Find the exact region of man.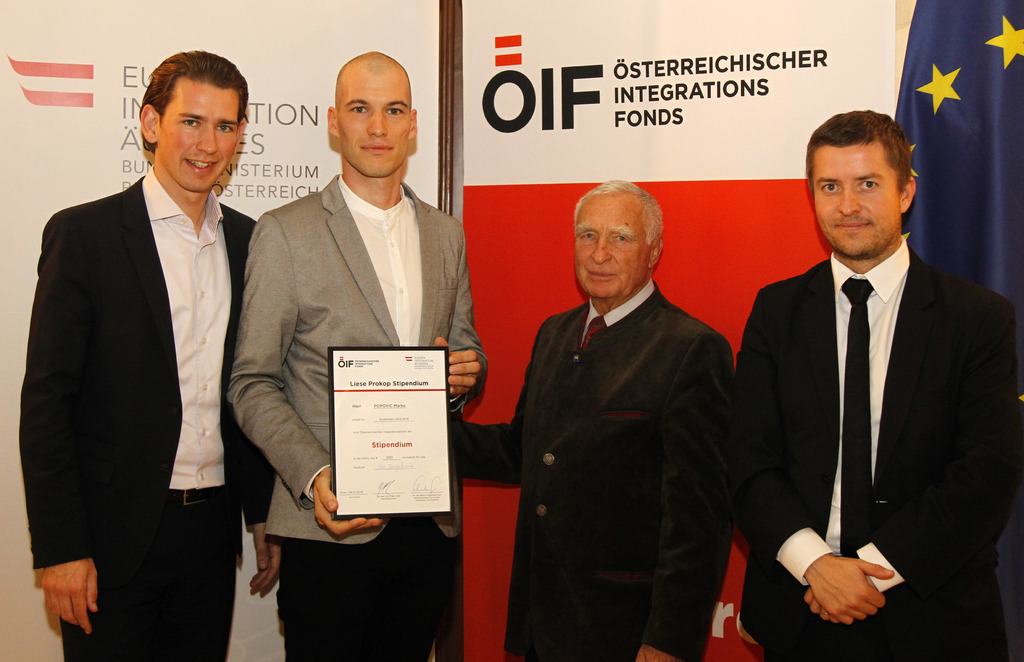
Exact region: [463, 177, 739, 661].
